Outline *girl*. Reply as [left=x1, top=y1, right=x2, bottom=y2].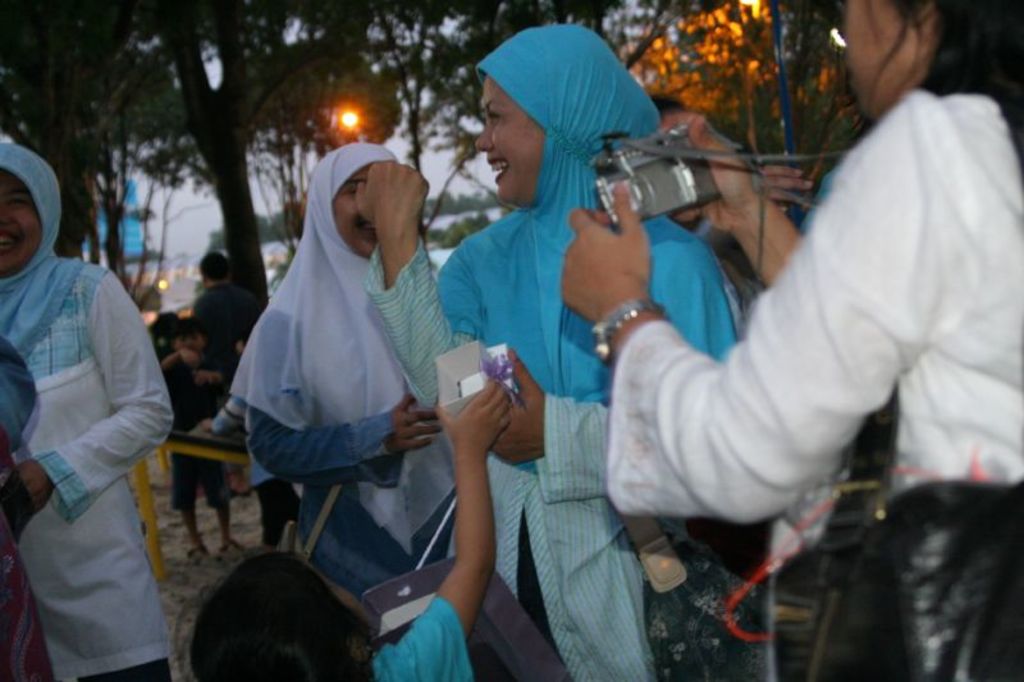
[left=170, top=381, right=513, bottom=681].
